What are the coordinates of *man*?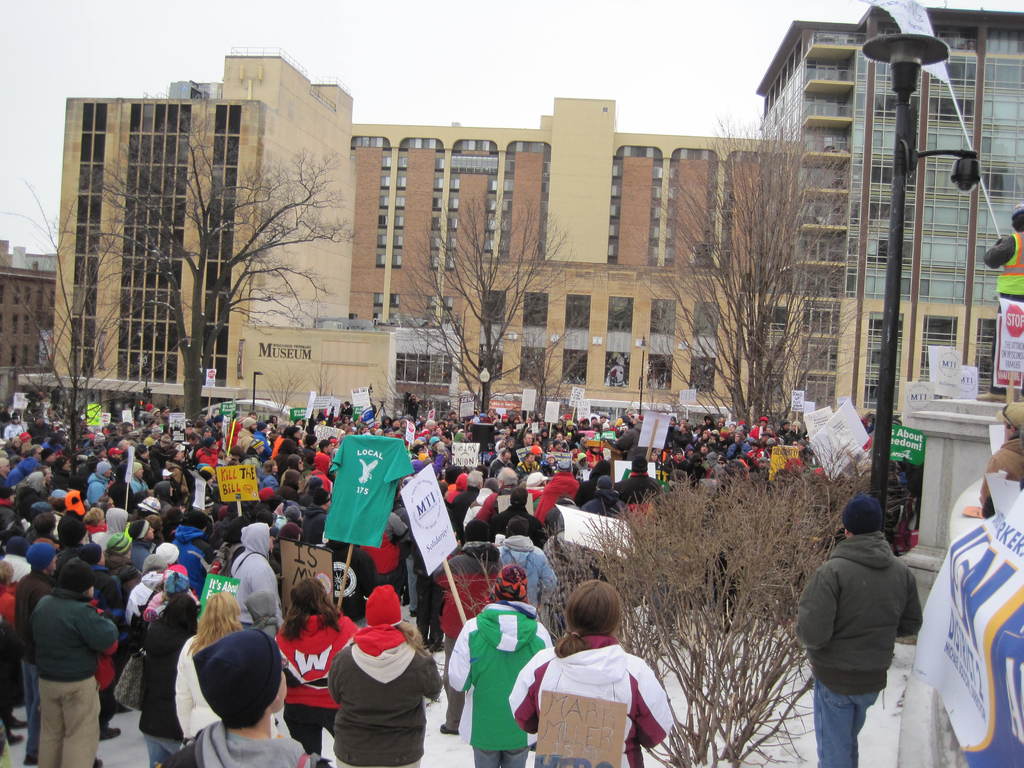
304 491 332 543.
